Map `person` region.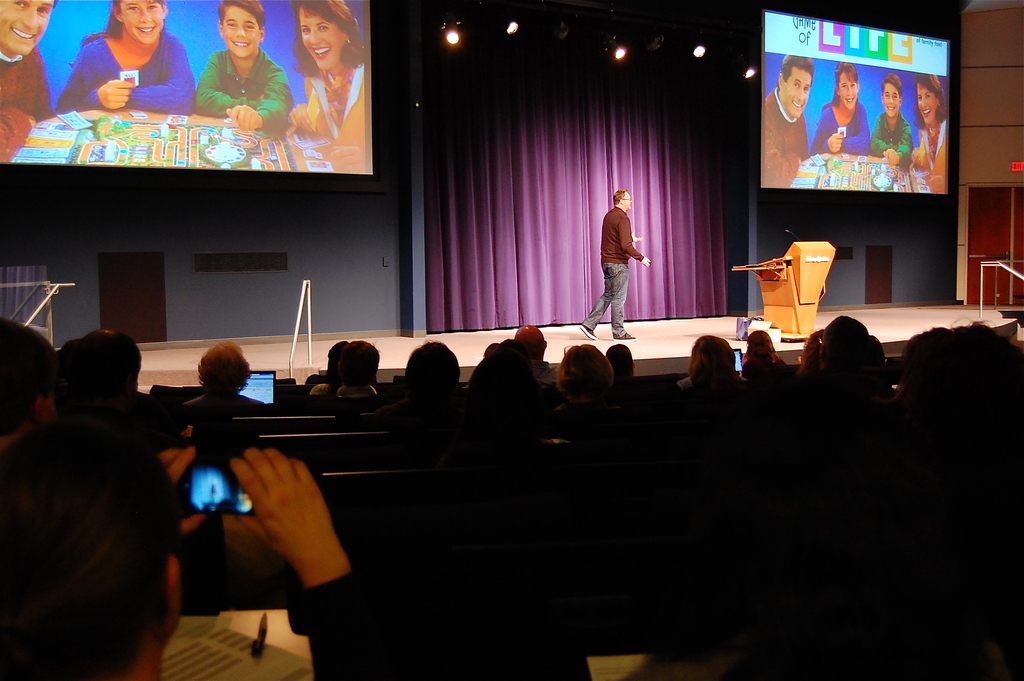
Mapped to rect(908, 71, 947, 197).
